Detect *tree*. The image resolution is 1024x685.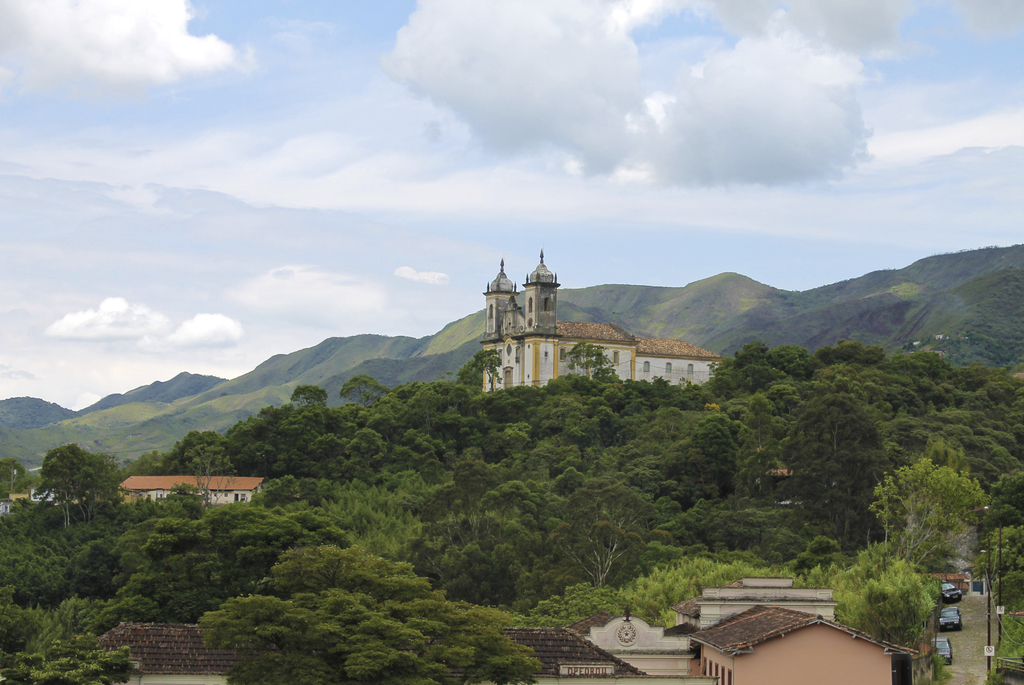
x1=865 y1=428 x2=1000 y2=604.
